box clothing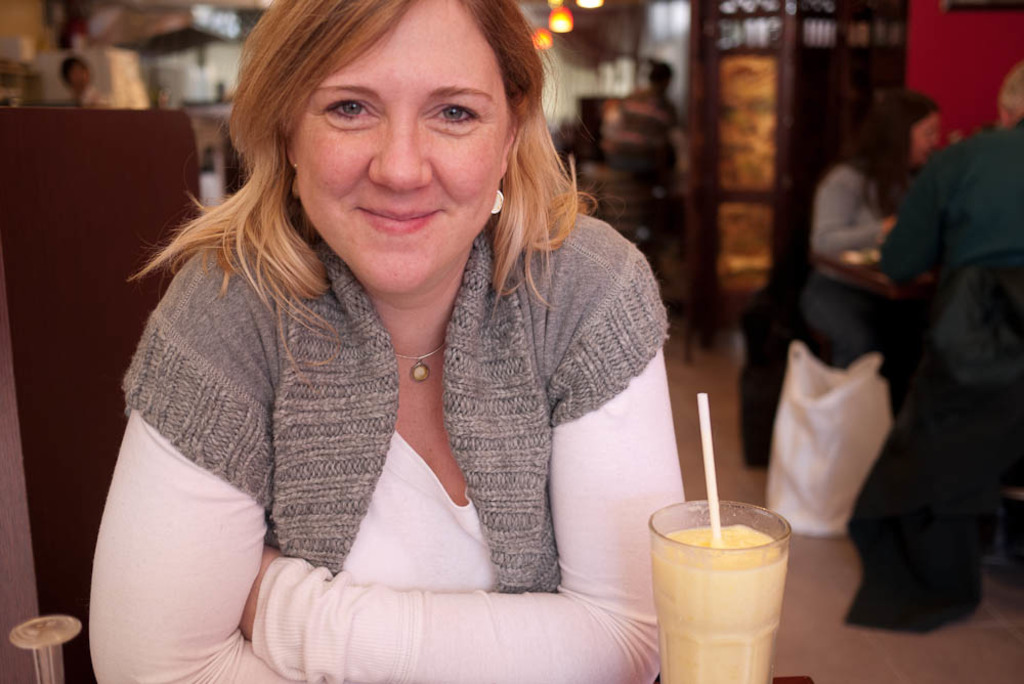
Rect(614, 76, 693, 213)
